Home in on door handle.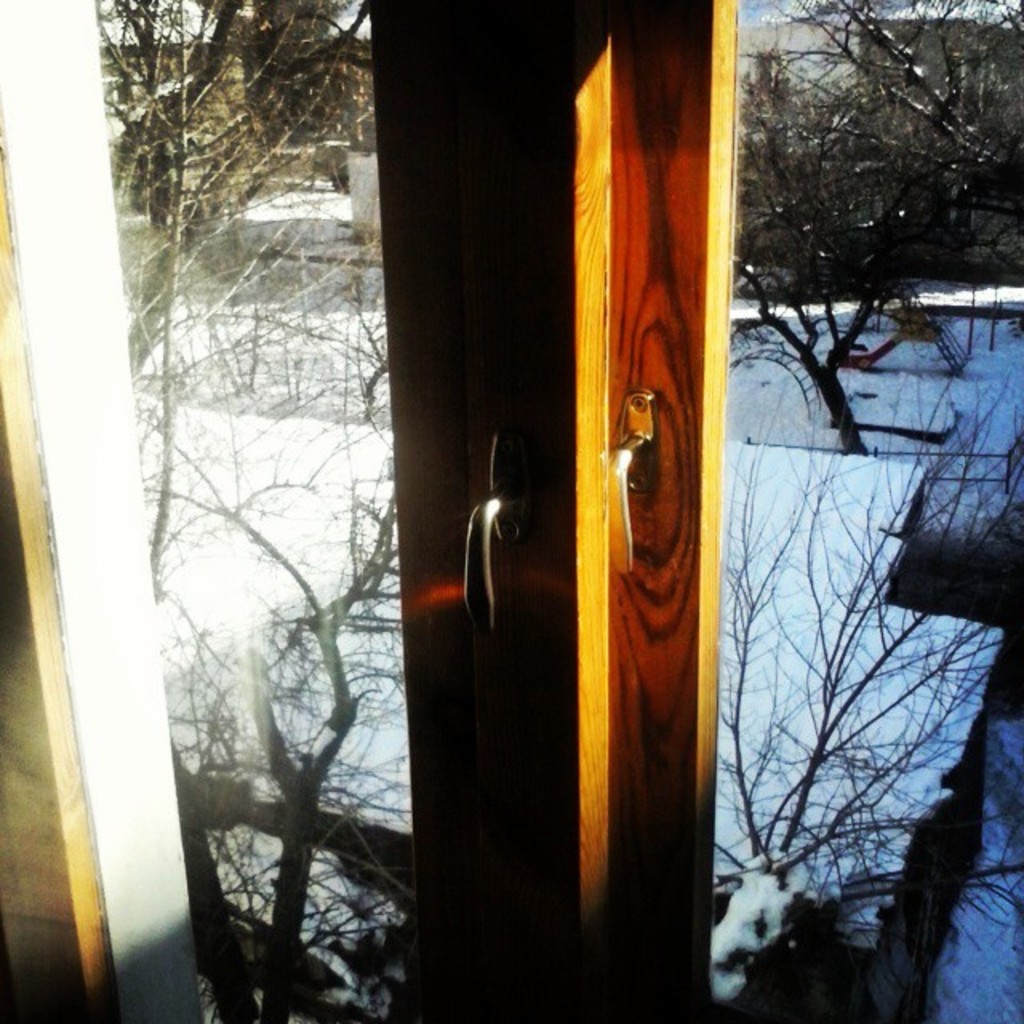
Homed in at l=608, t=384, r=654, b=573.
